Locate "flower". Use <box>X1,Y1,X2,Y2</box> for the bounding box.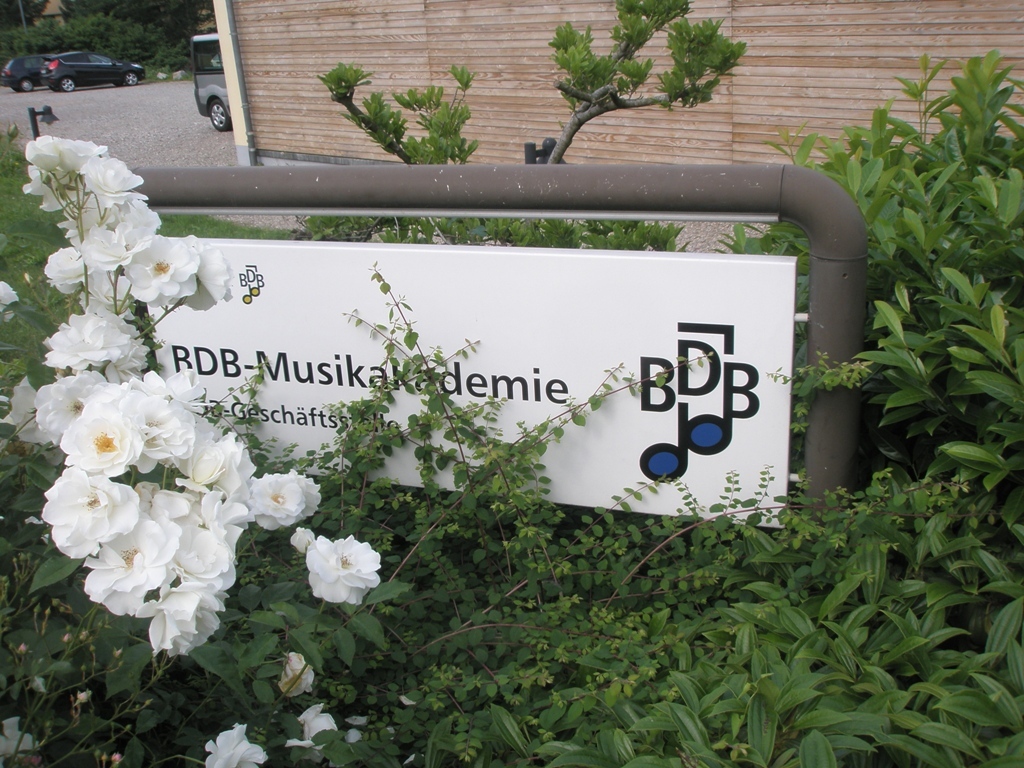
<box>291,534,385,608</box>.
